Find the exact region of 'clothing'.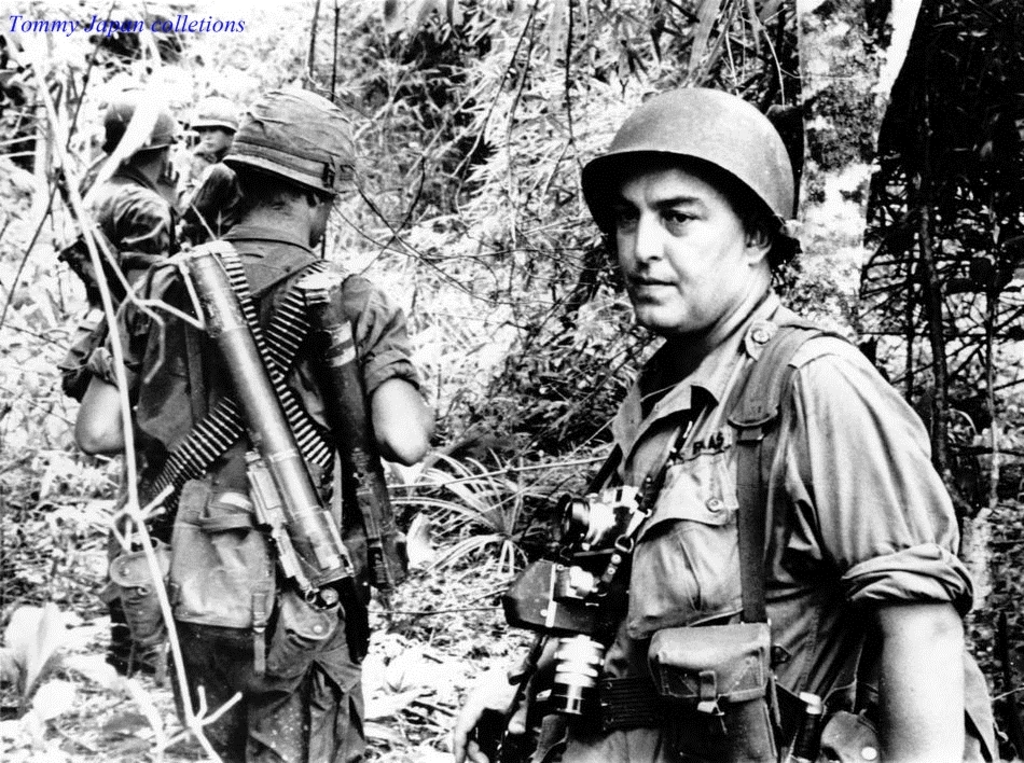
Exact region: box(60, 230, 421, 762).
